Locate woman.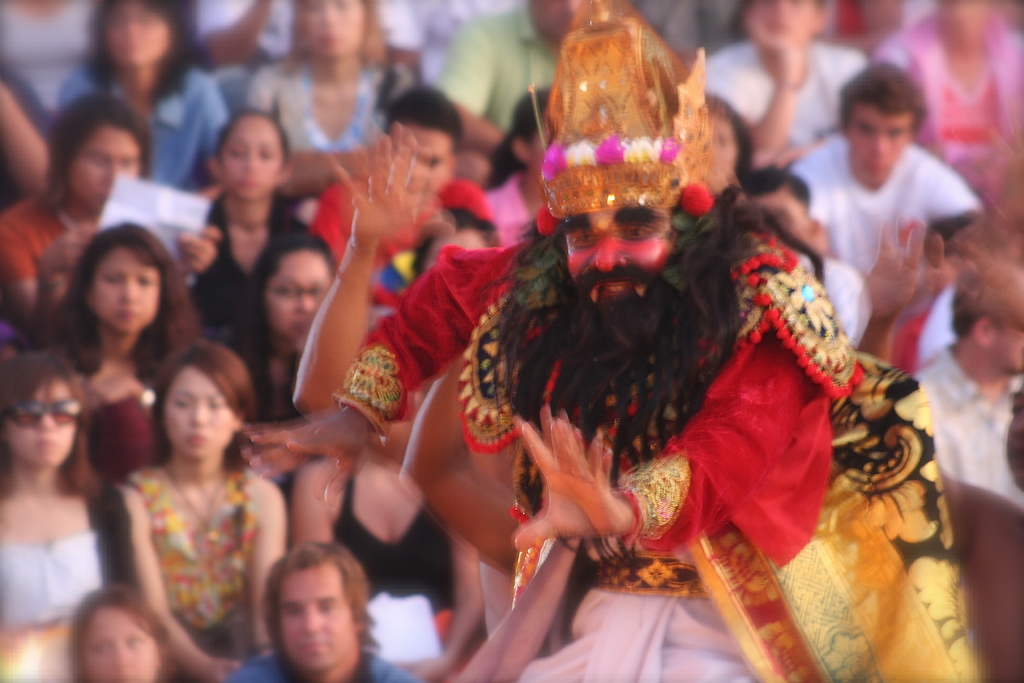
Bounding box: 179, 114, 342, 363.
